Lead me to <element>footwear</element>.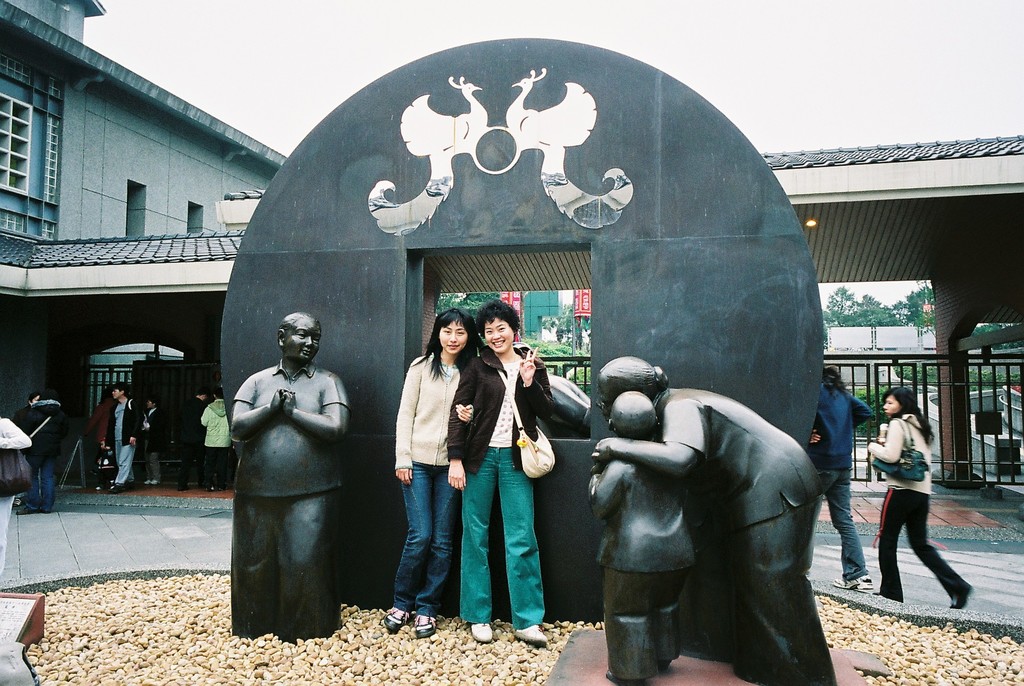
Lead to (x1=465, y1=616, x2=496, y2=643).
